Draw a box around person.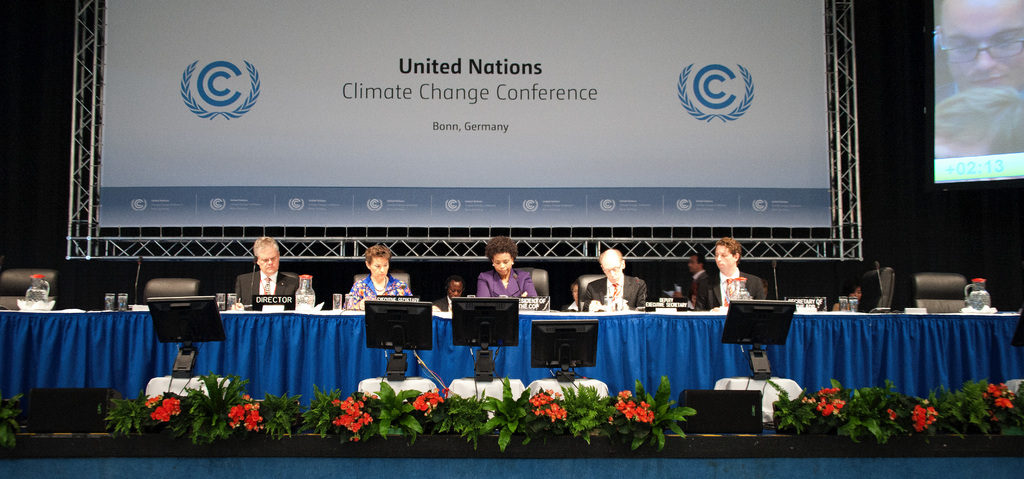
Rect(342, 244, 416, 311).
